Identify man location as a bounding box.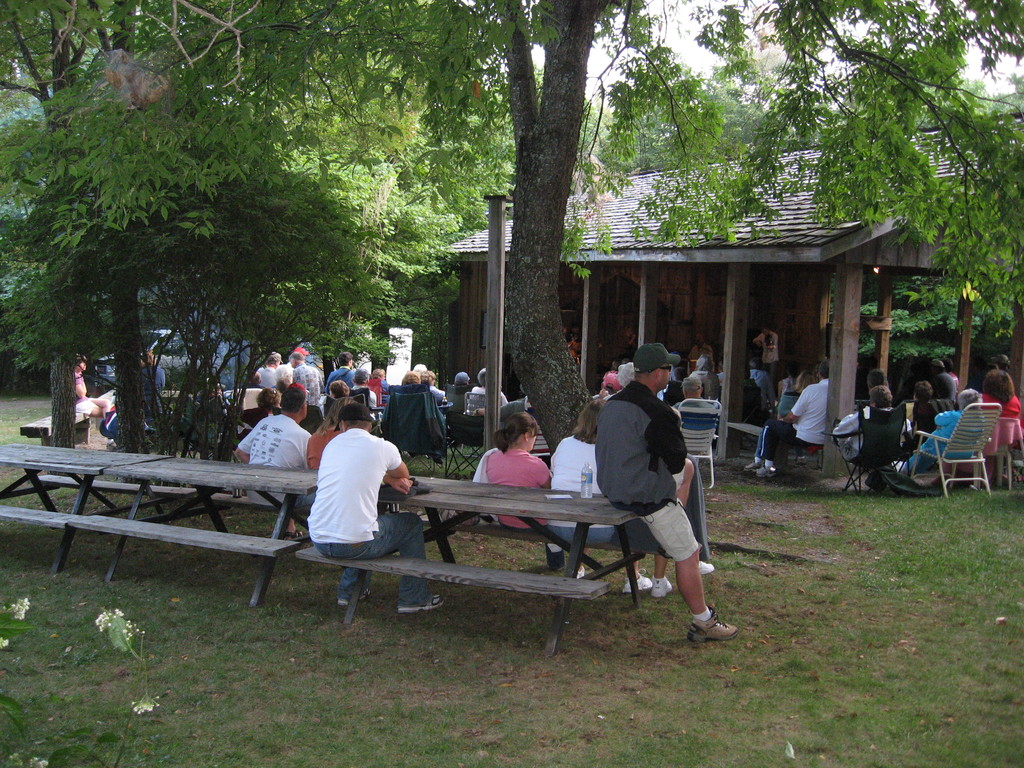
crop(325, 353, 360, 394).
